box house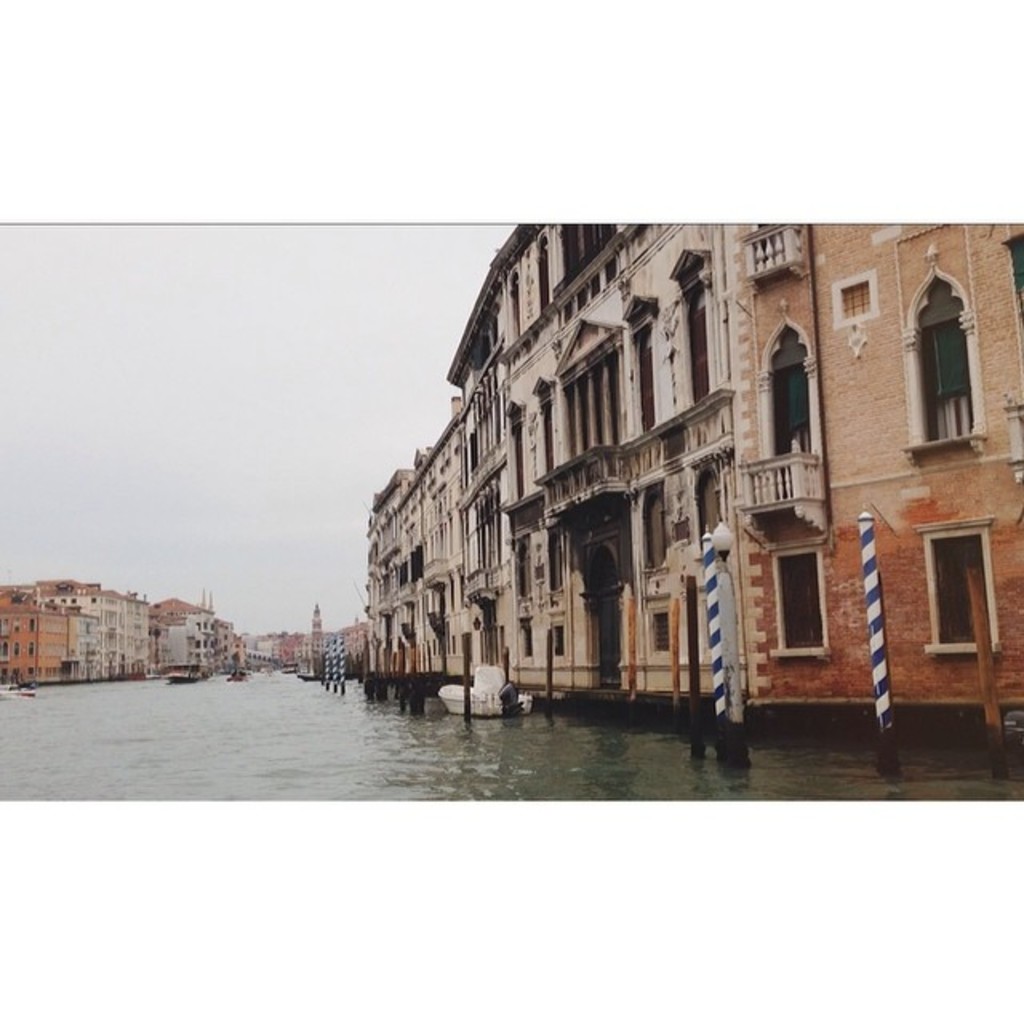
locate(370, 472, 432, 691)
